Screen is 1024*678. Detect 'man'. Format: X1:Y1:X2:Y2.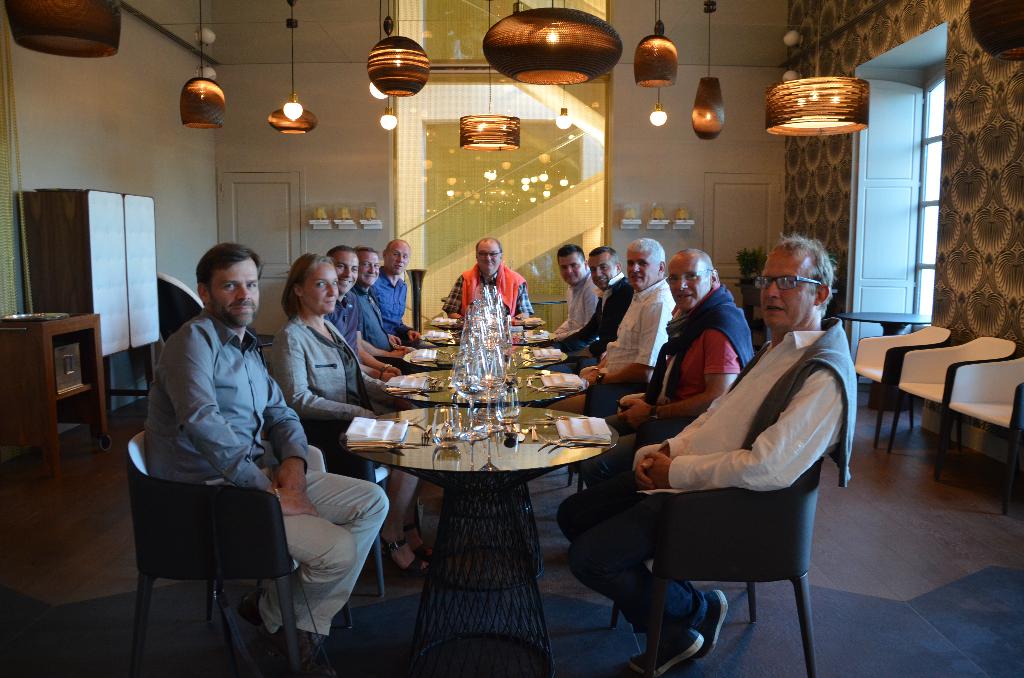
439:234:536:324.
